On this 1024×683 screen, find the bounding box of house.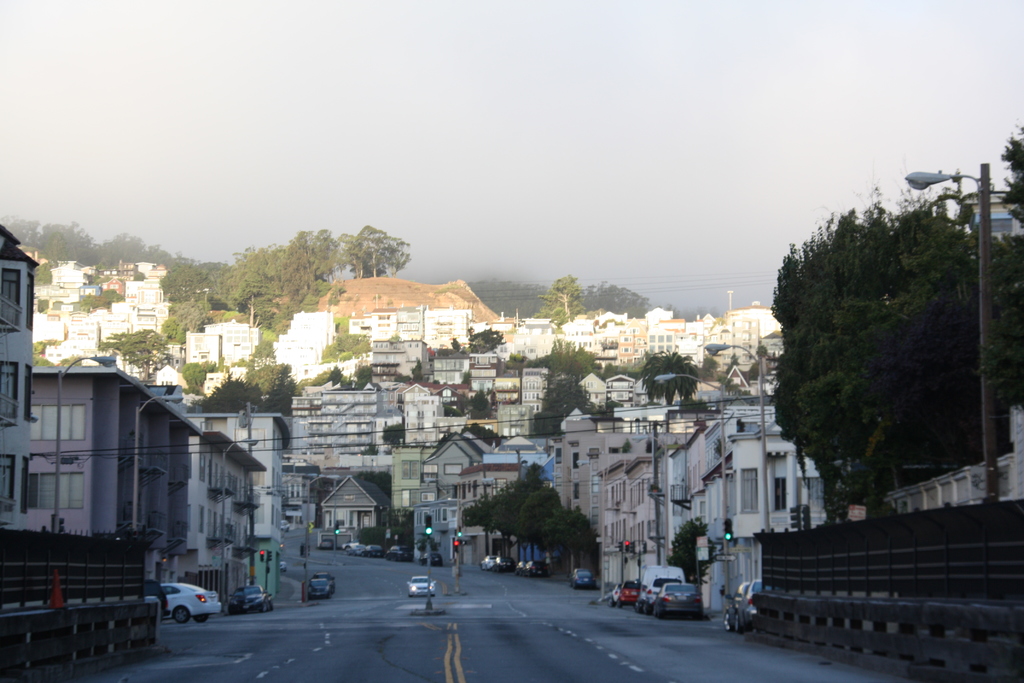
Bounding box: box=[639, 304, 673, 325].
